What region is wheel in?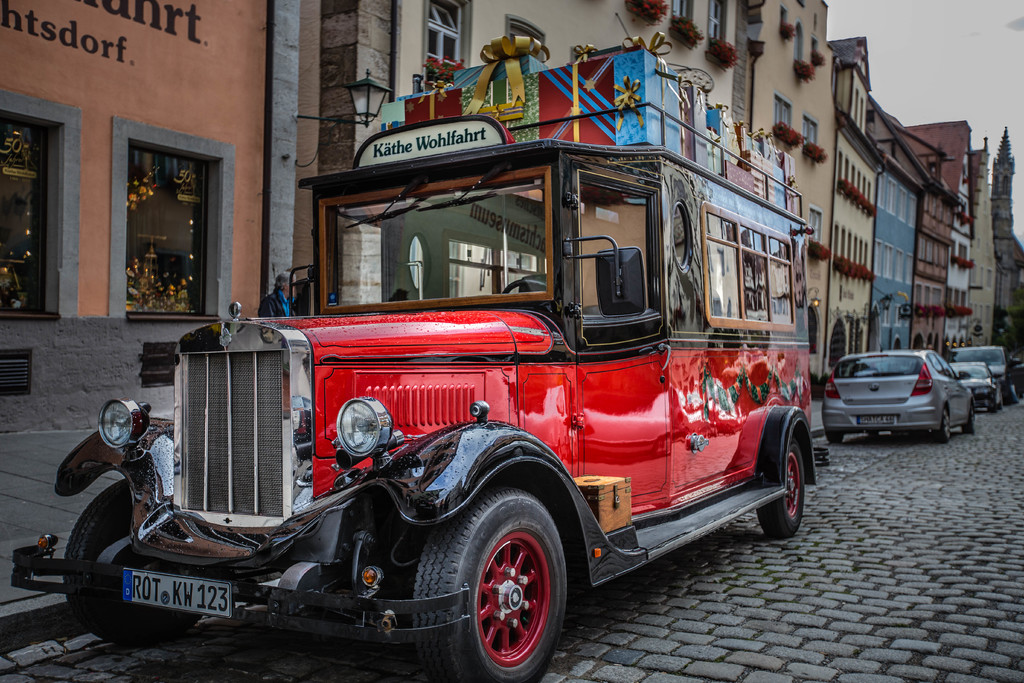
[448,504,565,671].
